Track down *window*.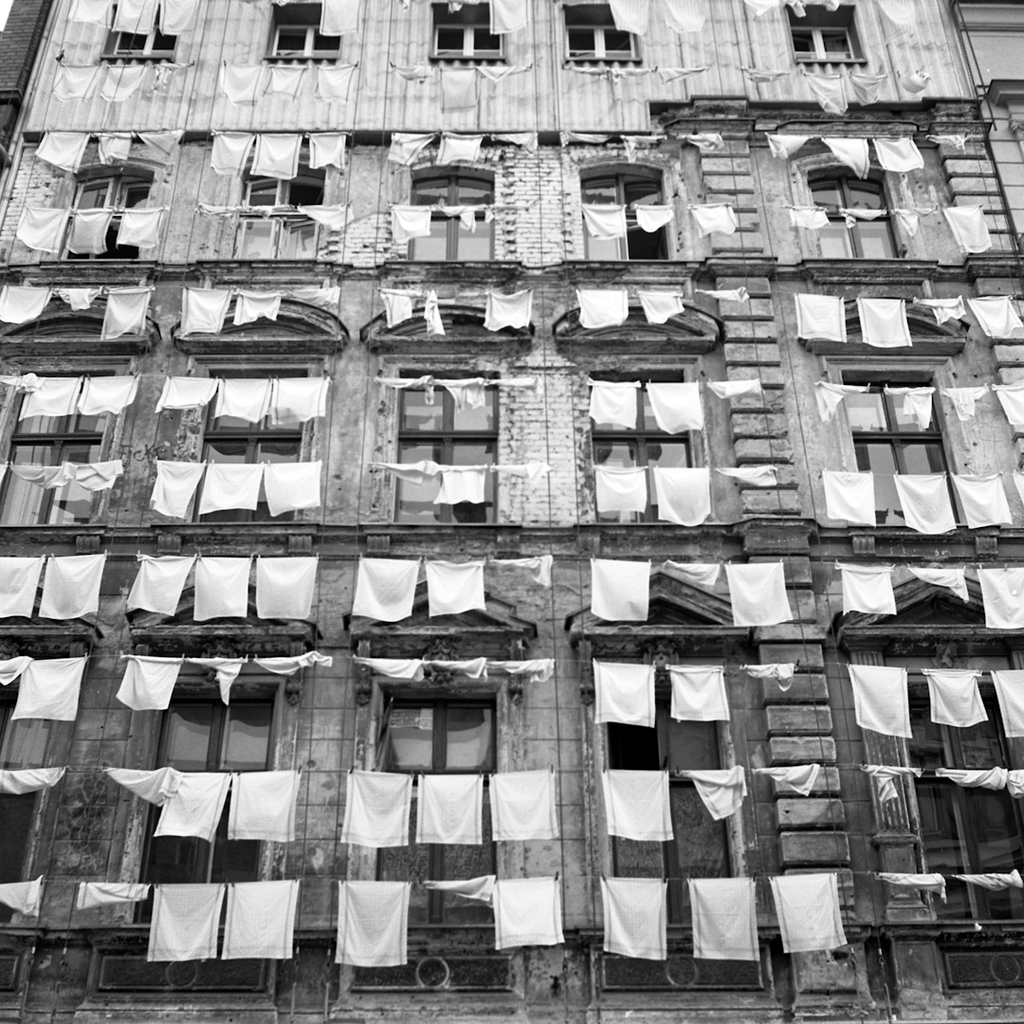
Tracked to <region>219, 159, 331, 256</region>.
